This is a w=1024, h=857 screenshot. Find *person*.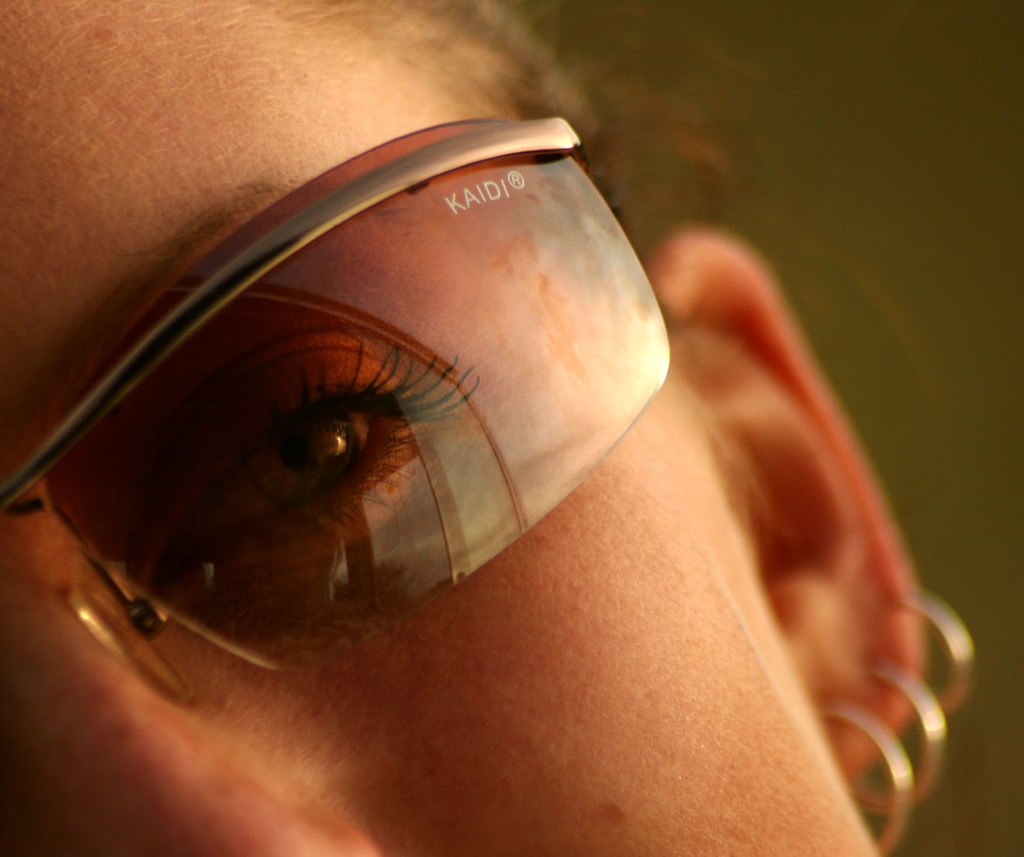
Bounding box: box(0, 0, 967, 856).
